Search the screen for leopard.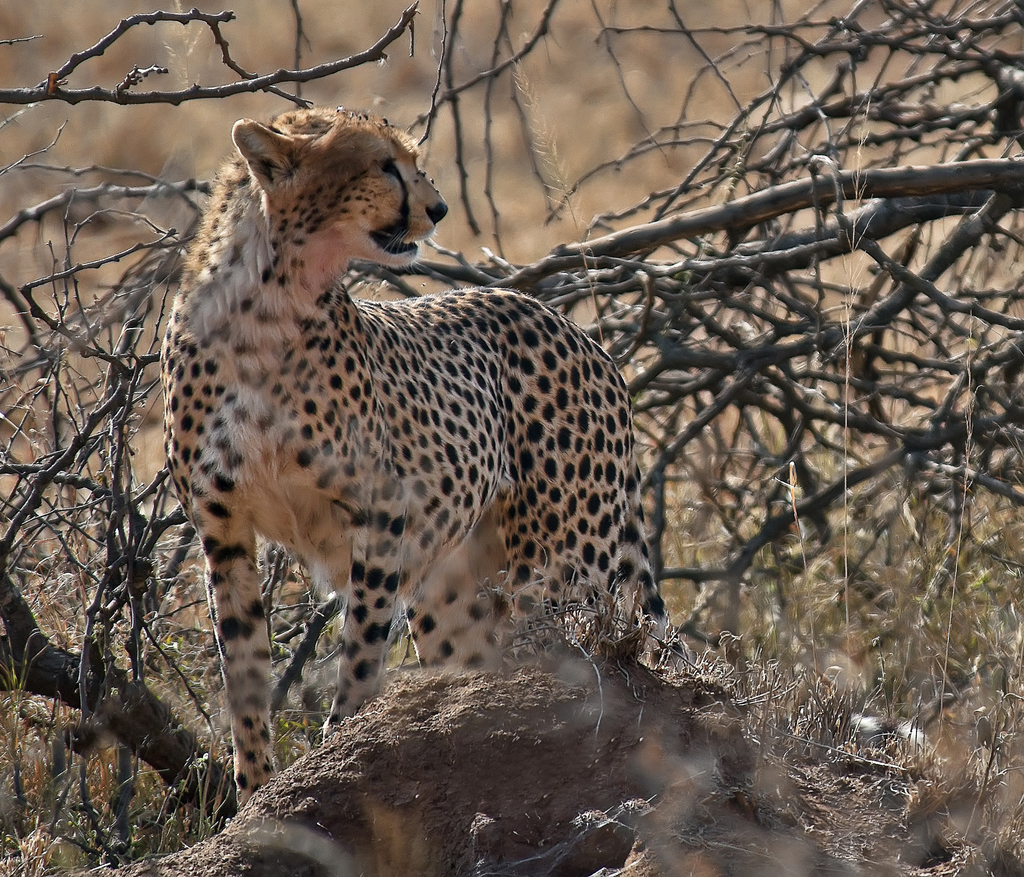
Found at (left=159, top=109, right=691, bottom=809).
